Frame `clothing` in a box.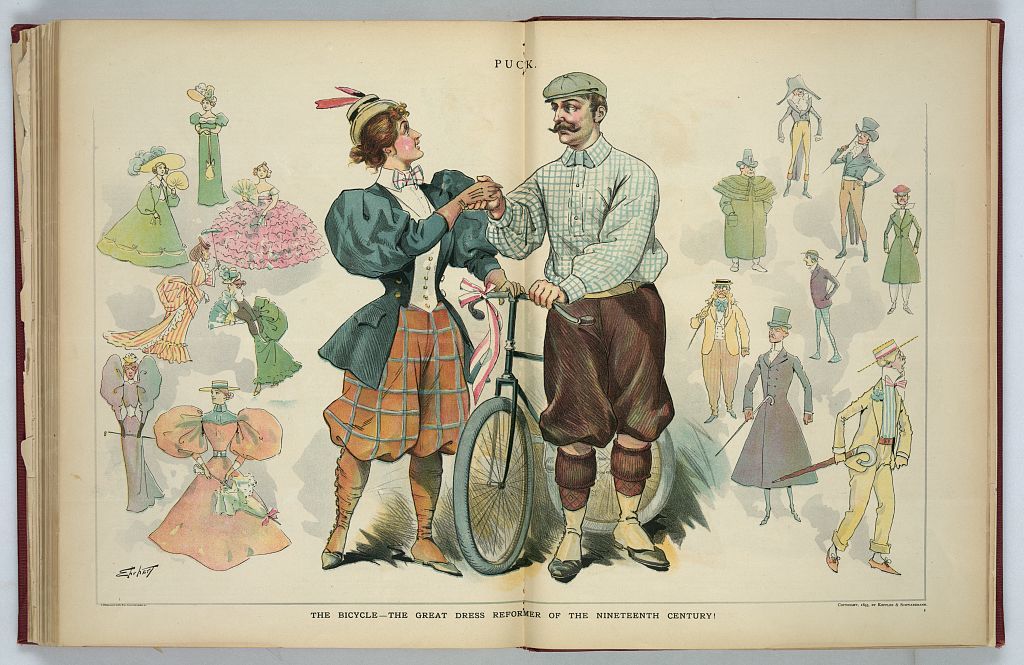
<box>206,182,331,272</box>.
